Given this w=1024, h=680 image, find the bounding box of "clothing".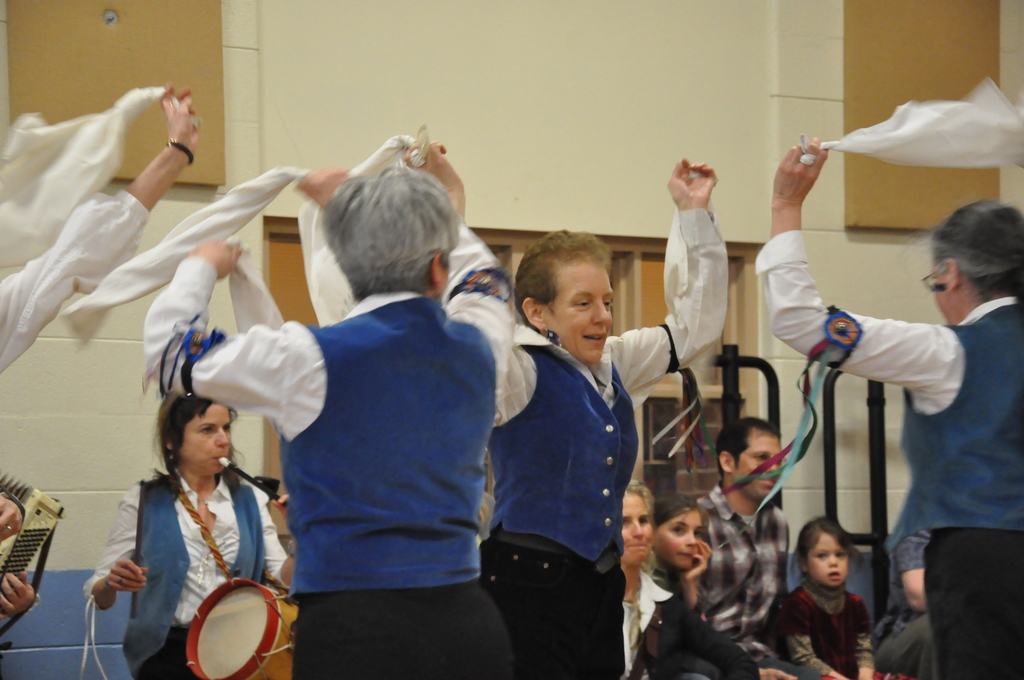
bbox(82, 465, 286, 679).
